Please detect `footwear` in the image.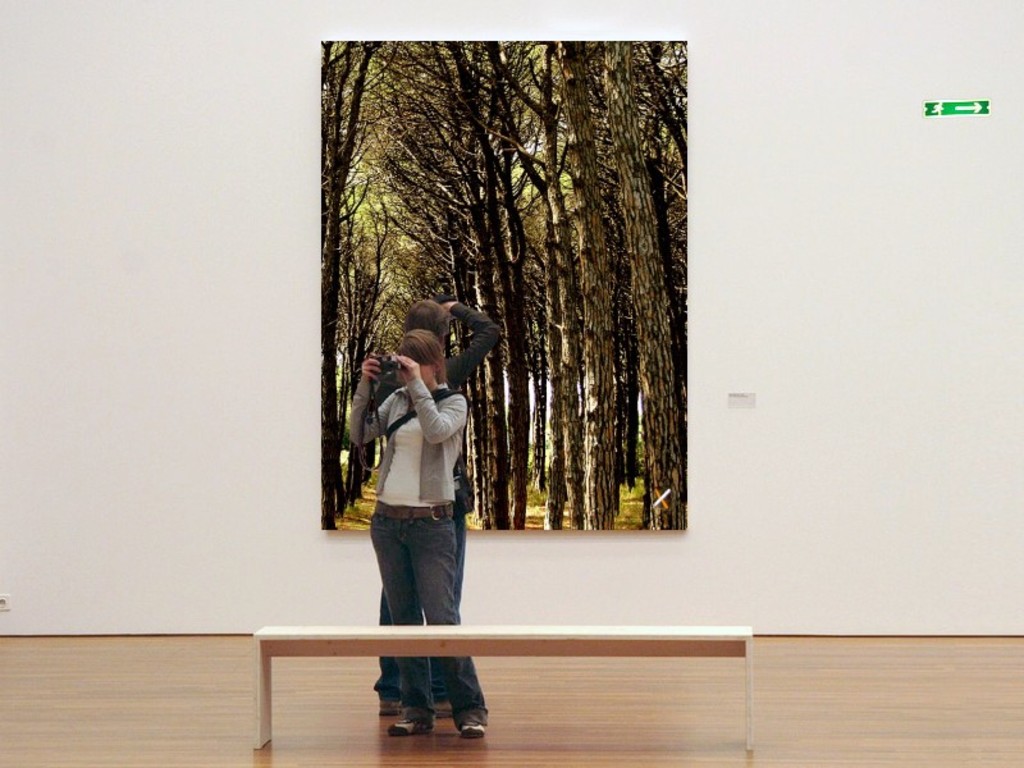
{"x1": 383, "y1": 716, "x2": 442, "y2": 740}.
